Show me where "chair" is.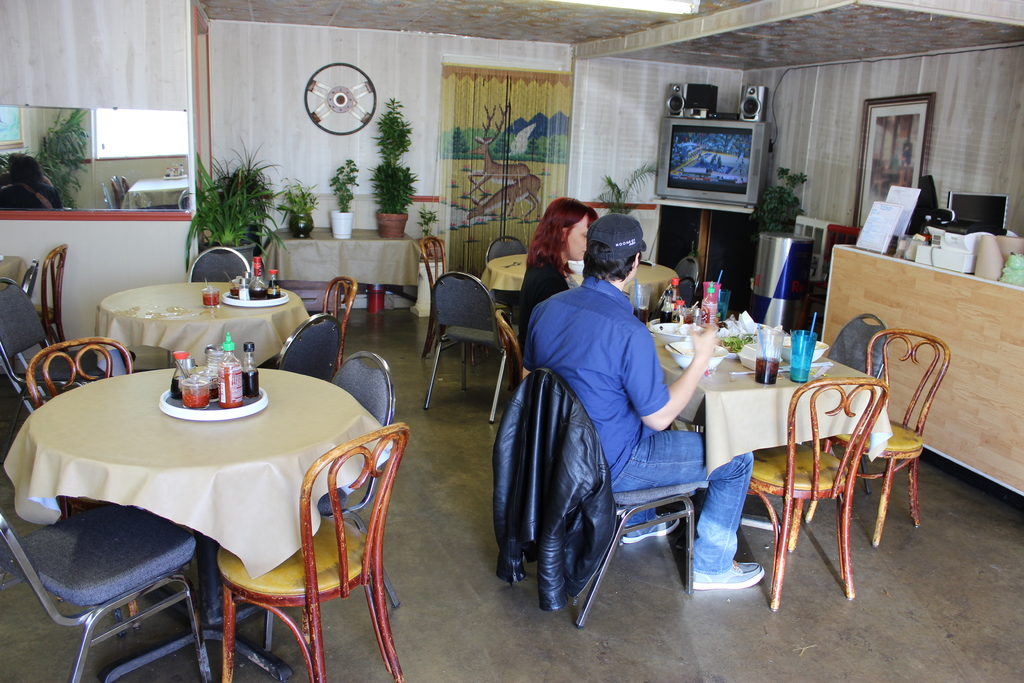
"chair" is at [279,310,339,382].
